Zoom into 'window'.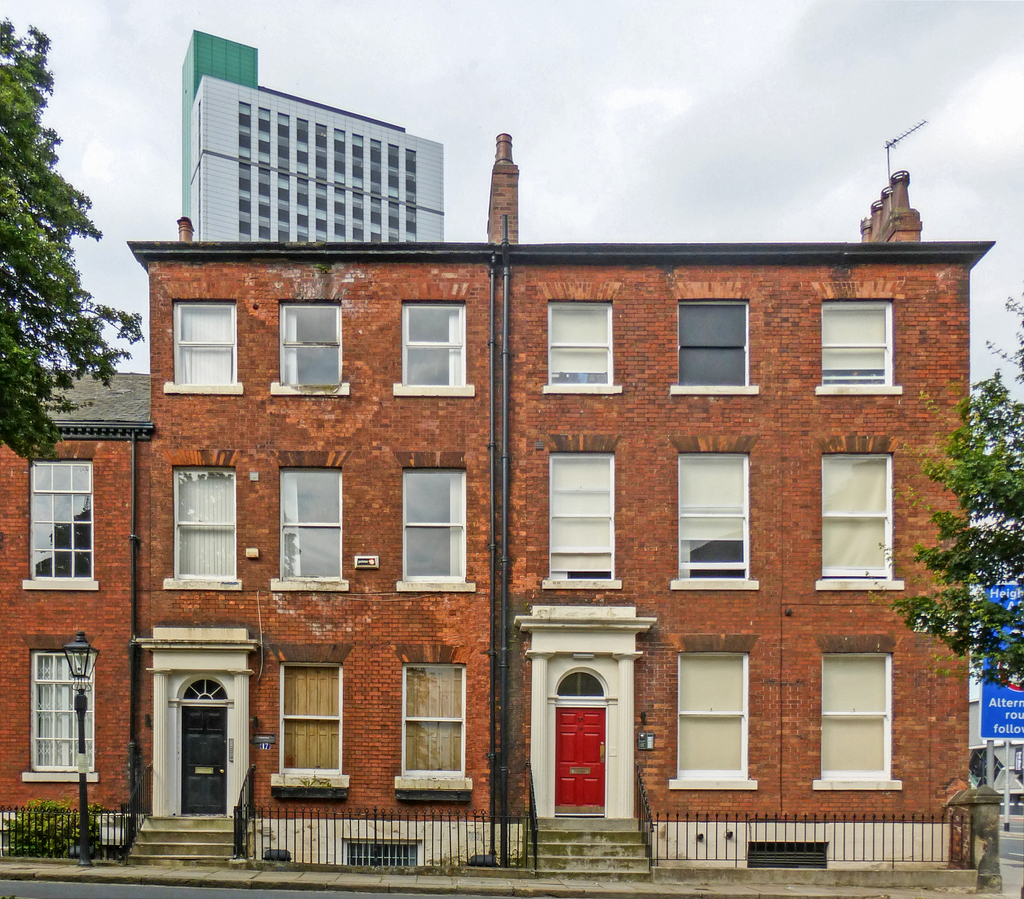
Zoom target: bbox=[545, 302, 621, 393].
